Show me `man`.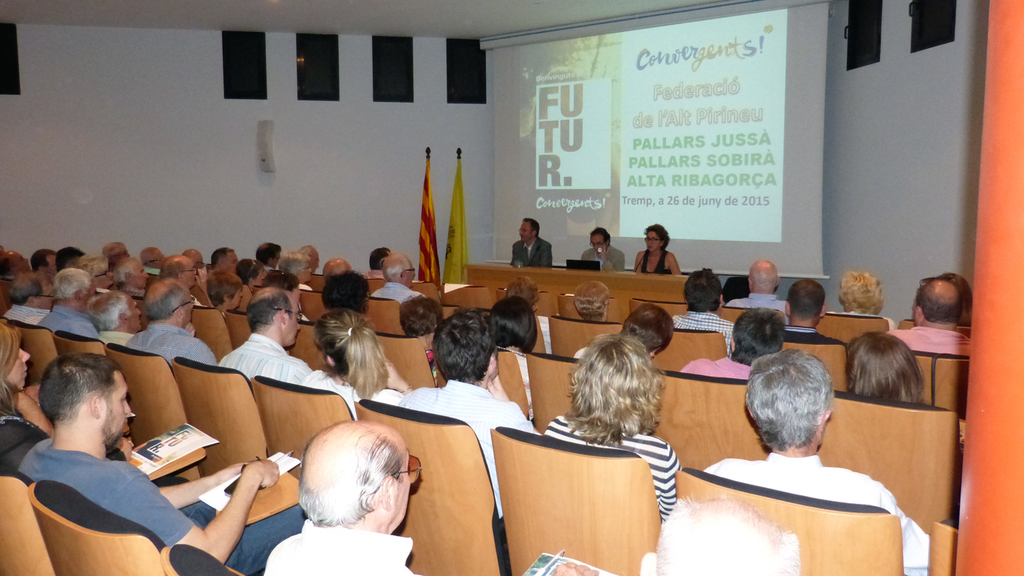
`man` is here: (left=575, top=299, right=668, bottom=374).
